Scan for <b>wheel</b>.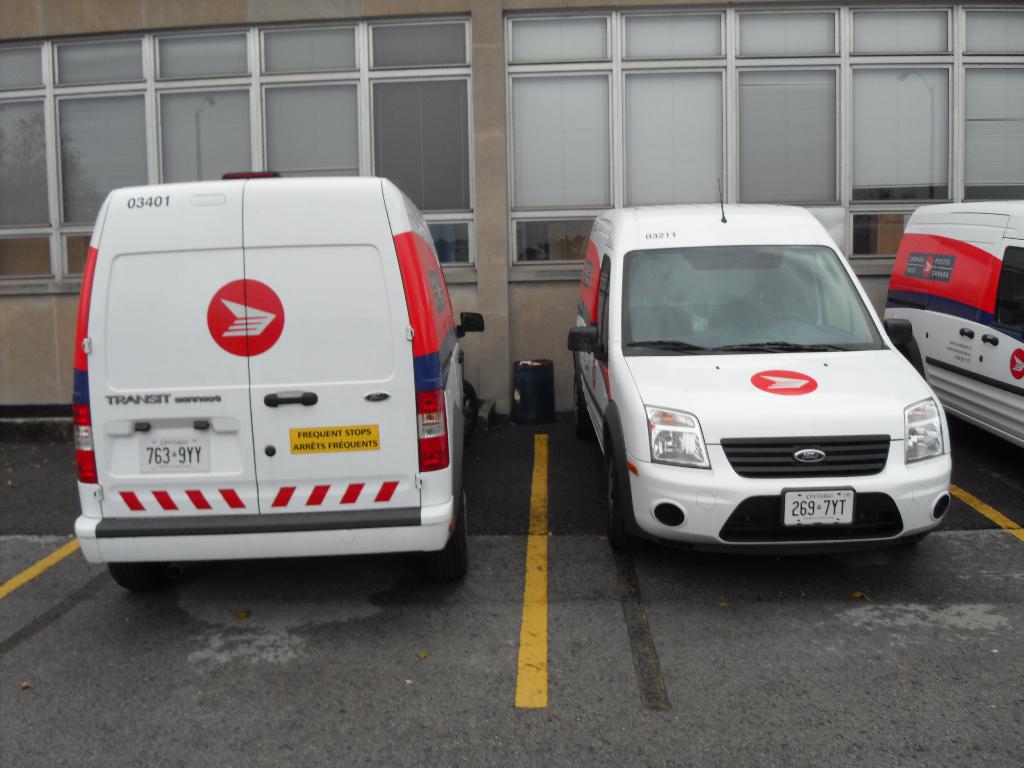
Scan result: [left=753, top=310, right=814, bottom=330].
